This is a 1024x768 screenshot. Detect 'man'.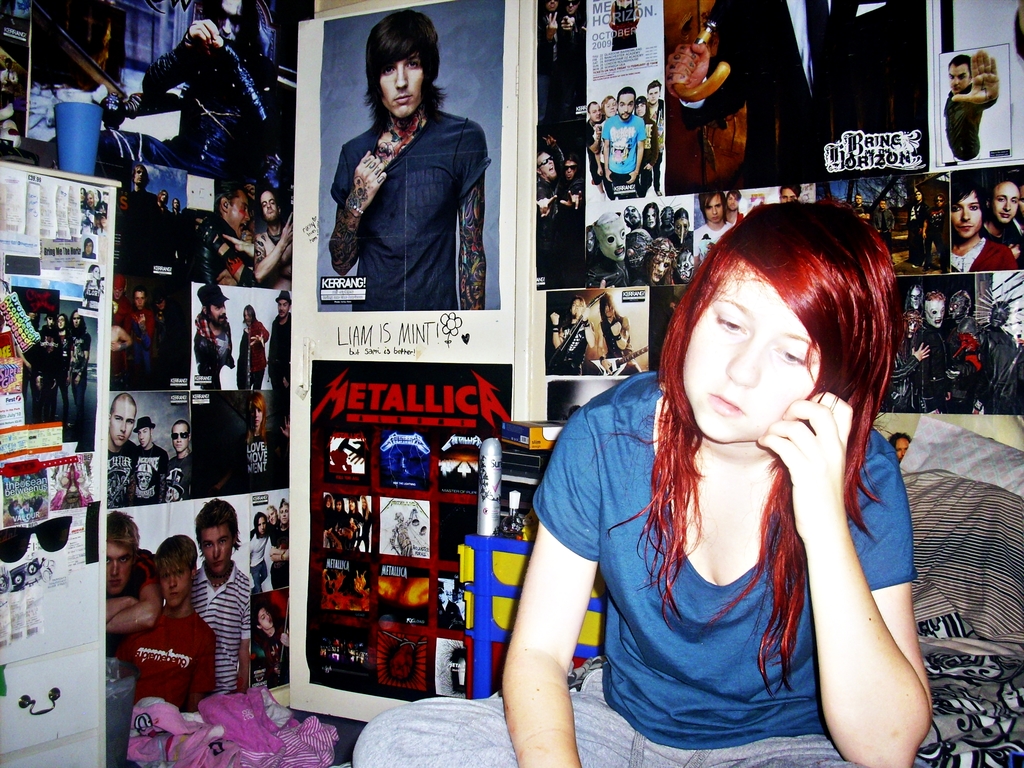
bbox=(127, 162, 159, 212).
